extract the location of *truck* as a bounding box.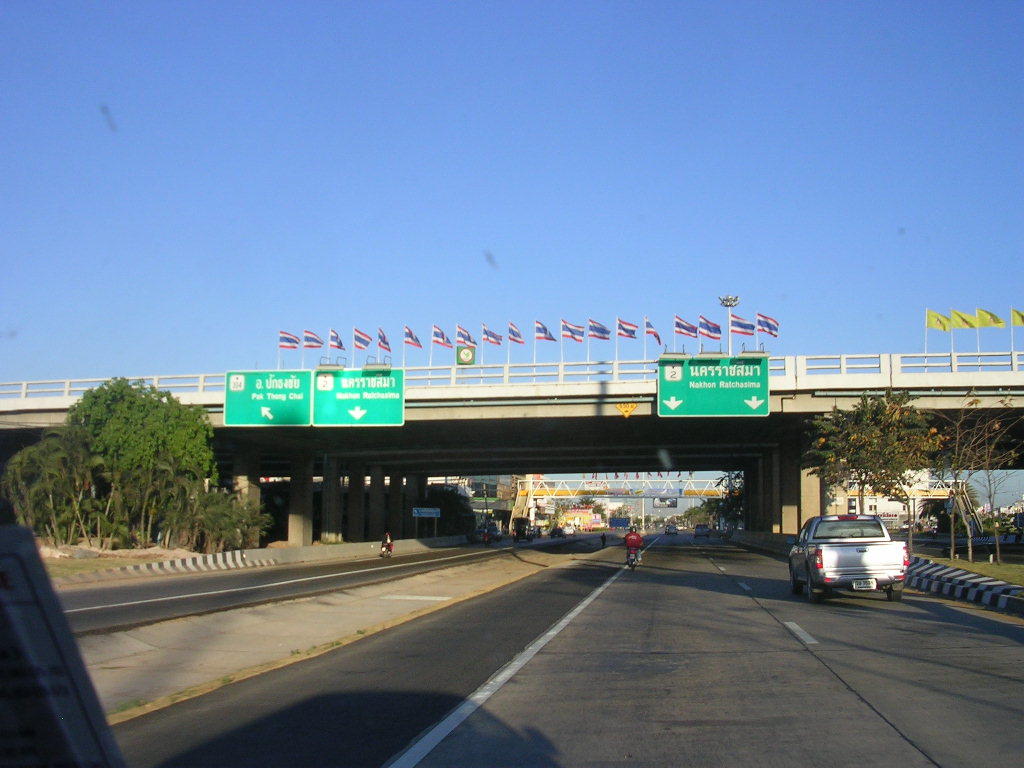
<box>792,519,919,601</box>.
